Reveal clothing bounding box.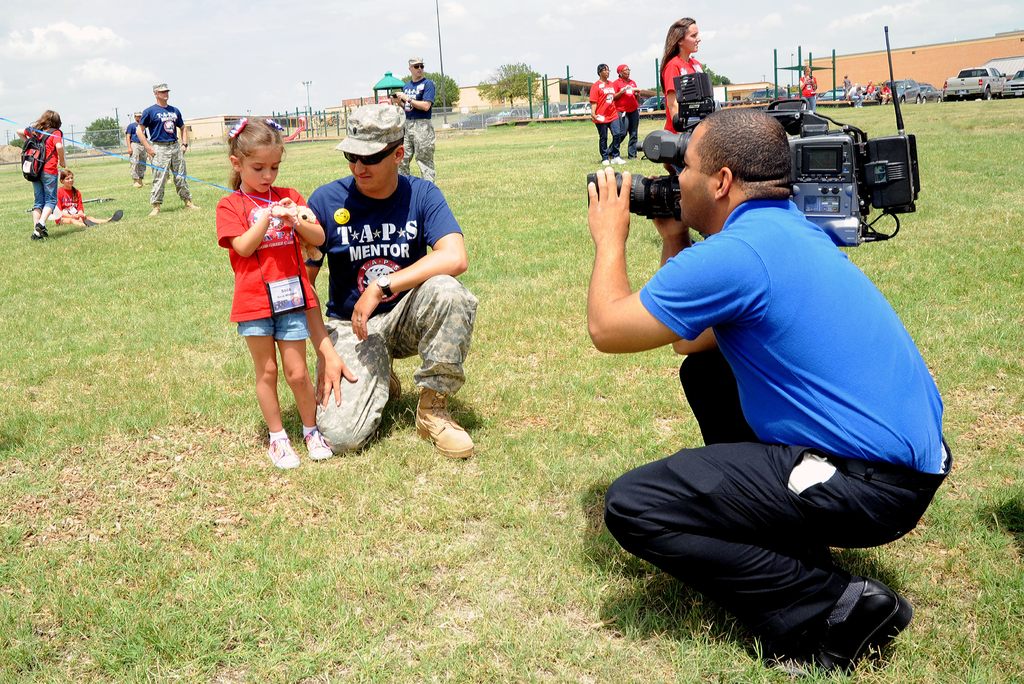
Revealed: bbox(879, 86, 892, 99).
